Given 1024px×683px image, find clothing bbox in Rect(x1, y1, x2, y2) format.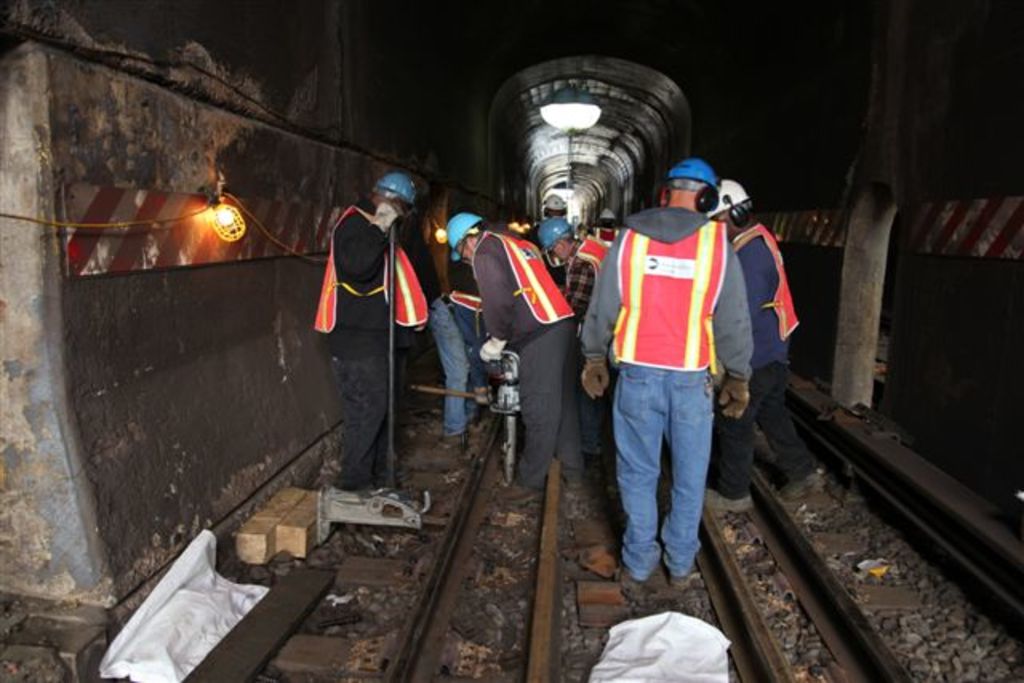
Rect(469, 226, 582, 475).
